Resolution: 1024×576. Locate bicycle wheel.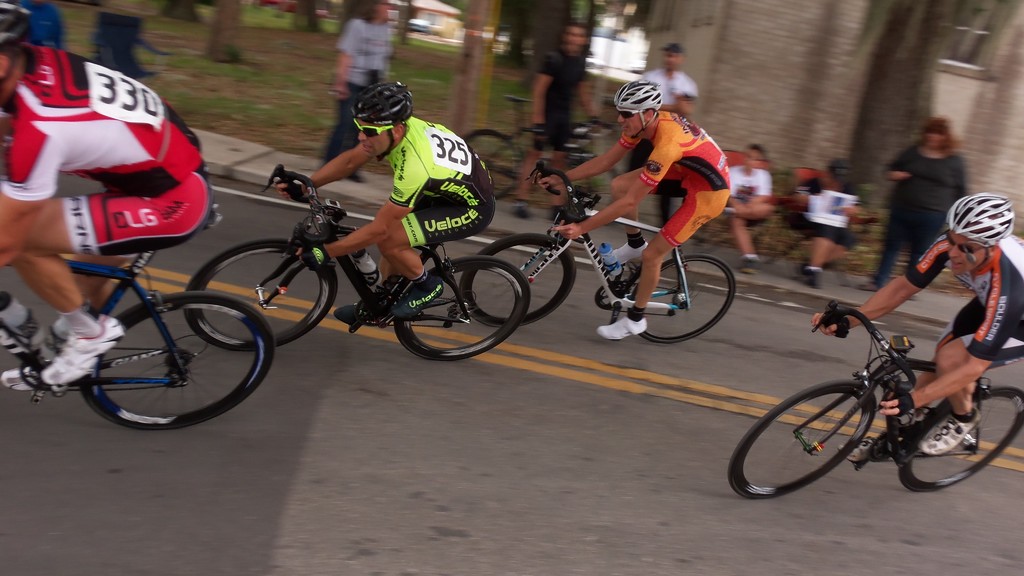
left=464, top=230, right=577, bottom=327.
